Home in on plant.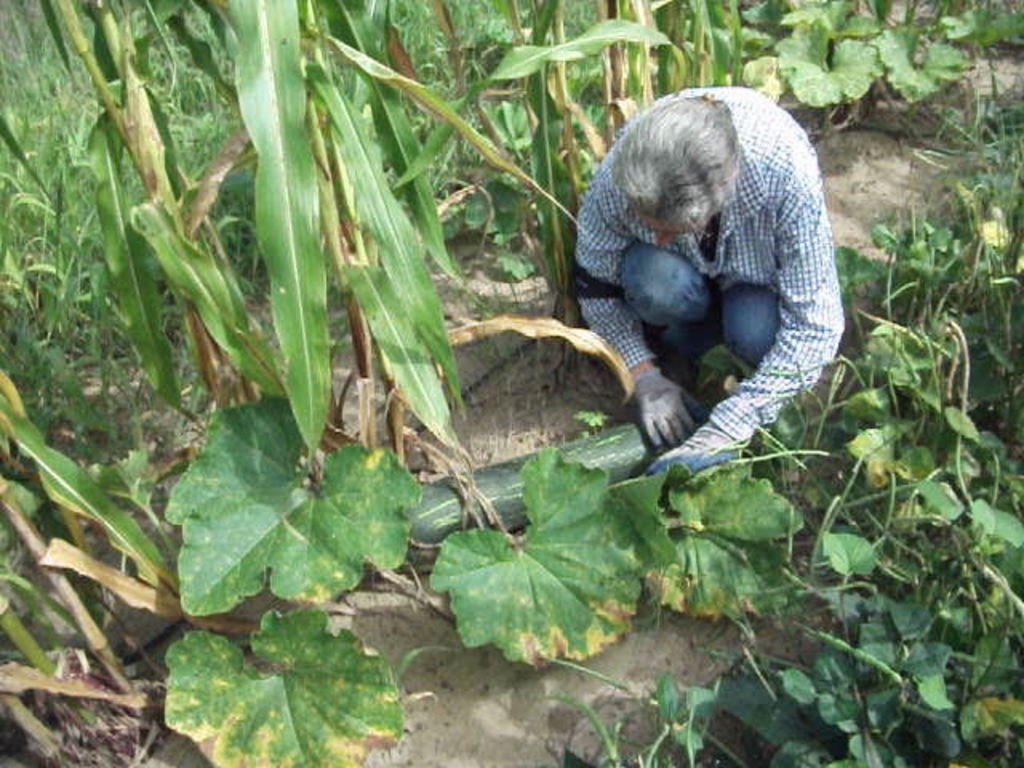
Homed in at crop(0, 0, 1022, 766).
